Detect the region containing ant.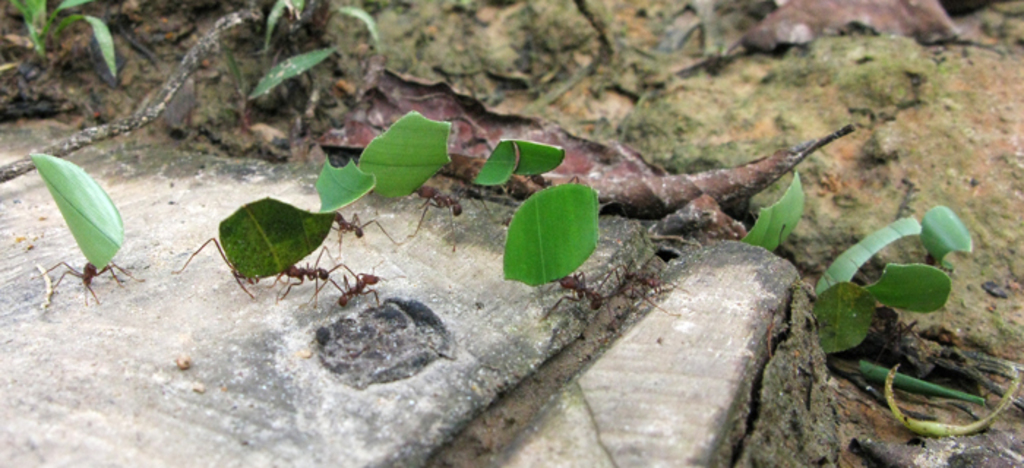
region(309, 254, 385, 325).
